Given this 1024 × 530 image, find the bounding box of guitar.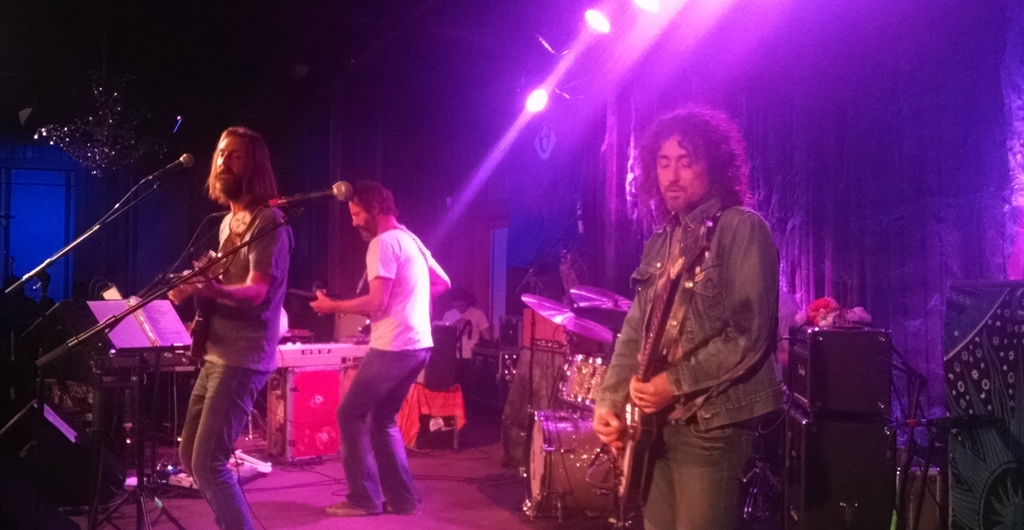
x1=605, y1=211, x2=719, y2=519.
